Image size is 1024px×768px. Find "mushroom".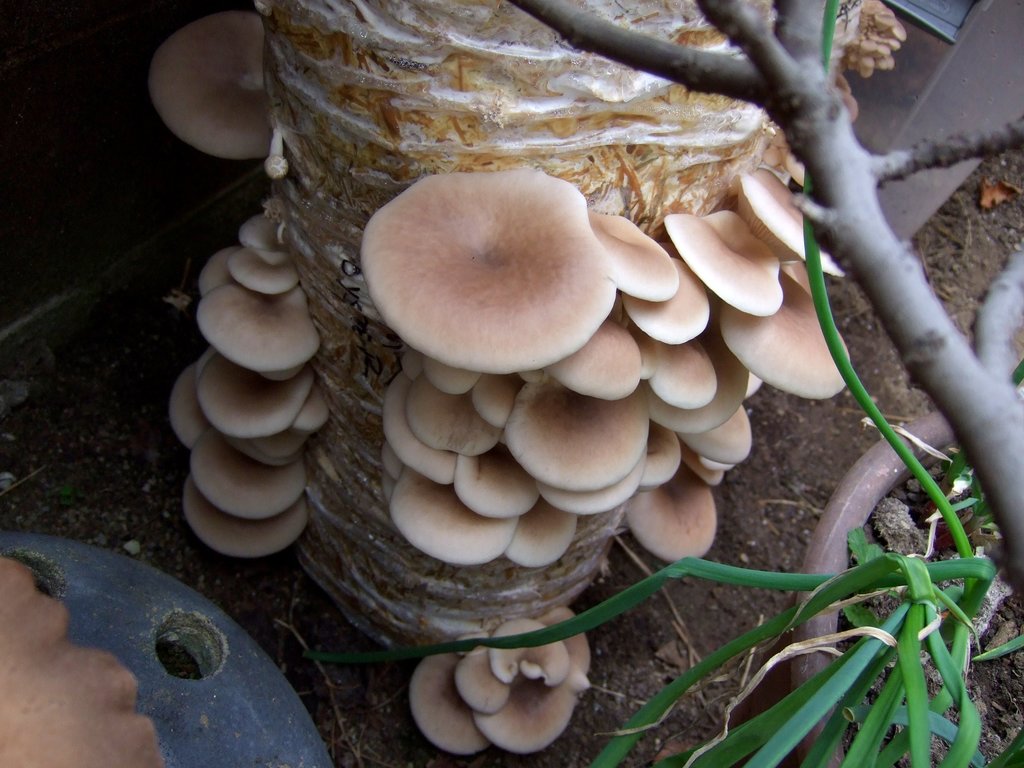
box=[444, 651, 505, 710].
